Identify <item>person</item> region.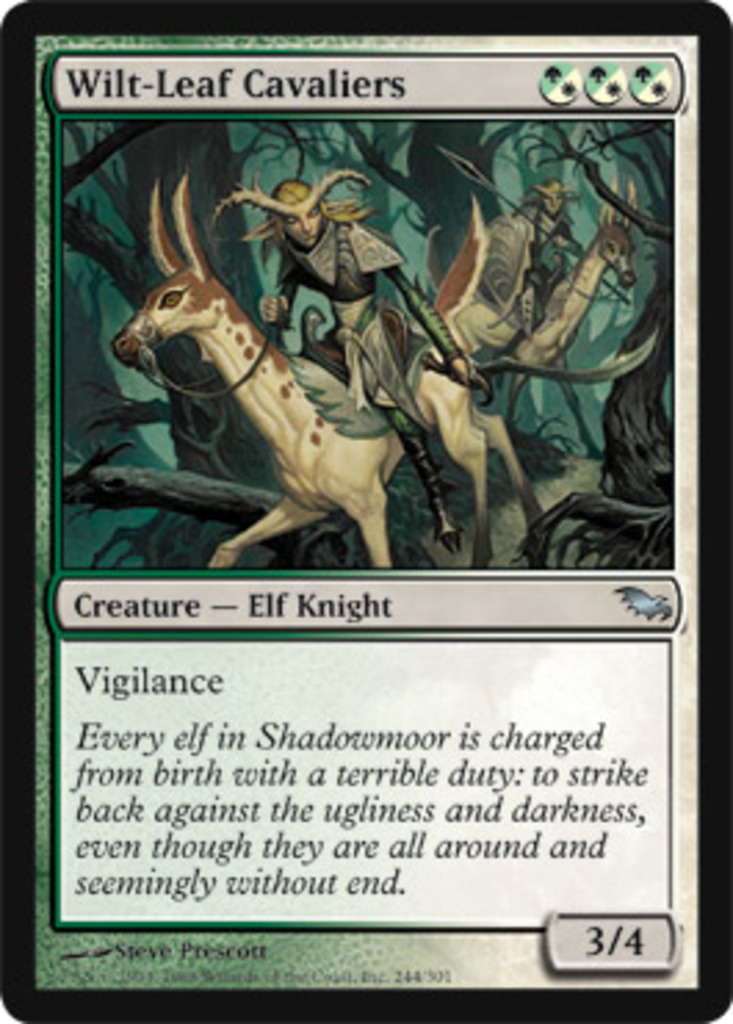
Region: {"left": 257, "top": 185, "right": 473, "bottom": 559}.
